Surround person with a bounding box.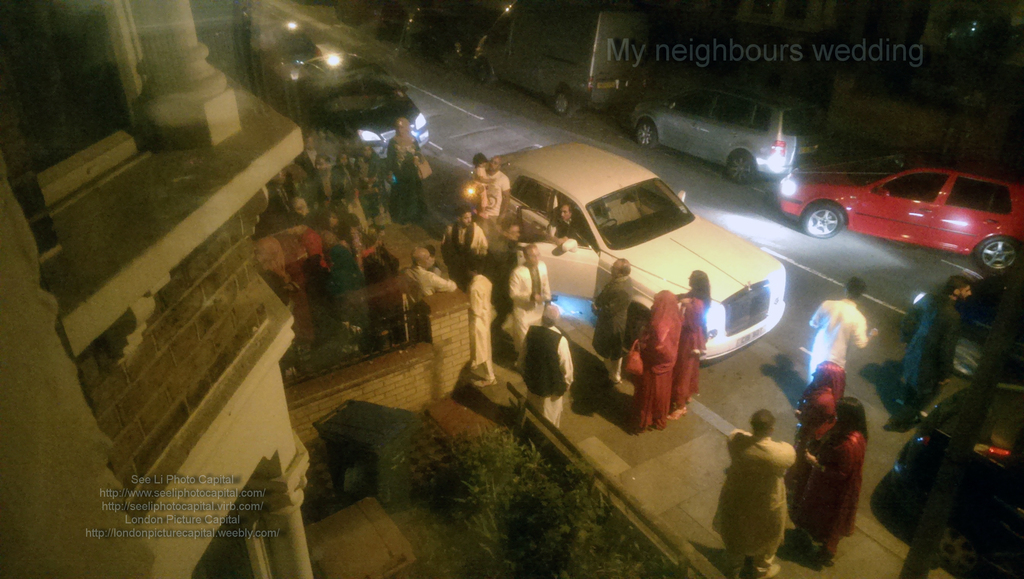
[389,250,454,326].
